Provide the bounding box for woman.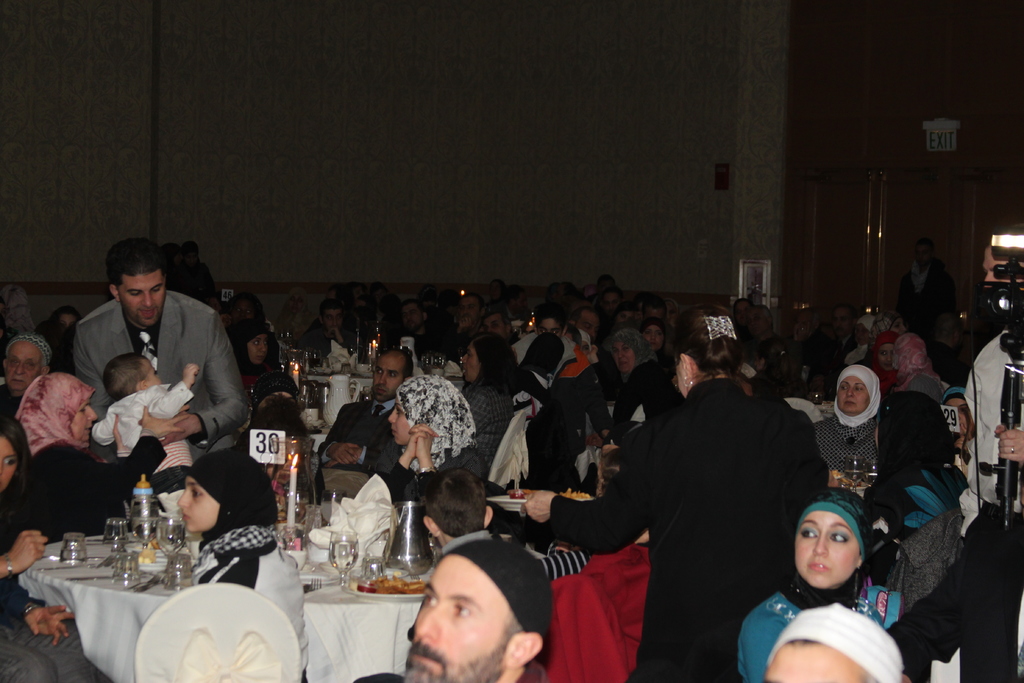
x1=600 y1=325 x2=686 y2=449.
